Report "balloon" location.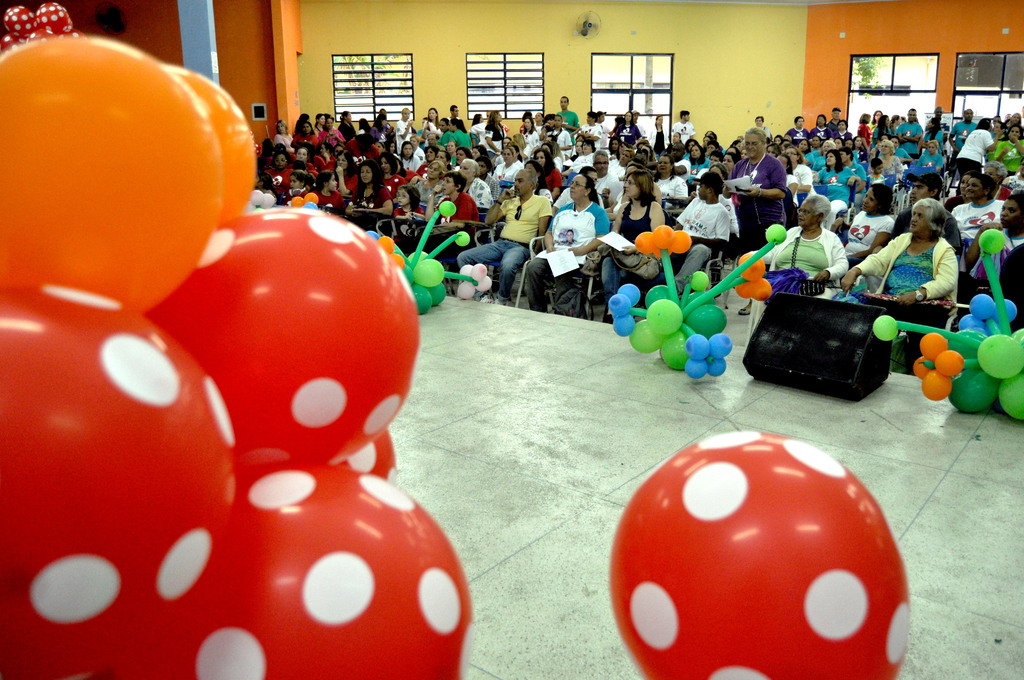
Report: detection(475, 275, 493, 295).
